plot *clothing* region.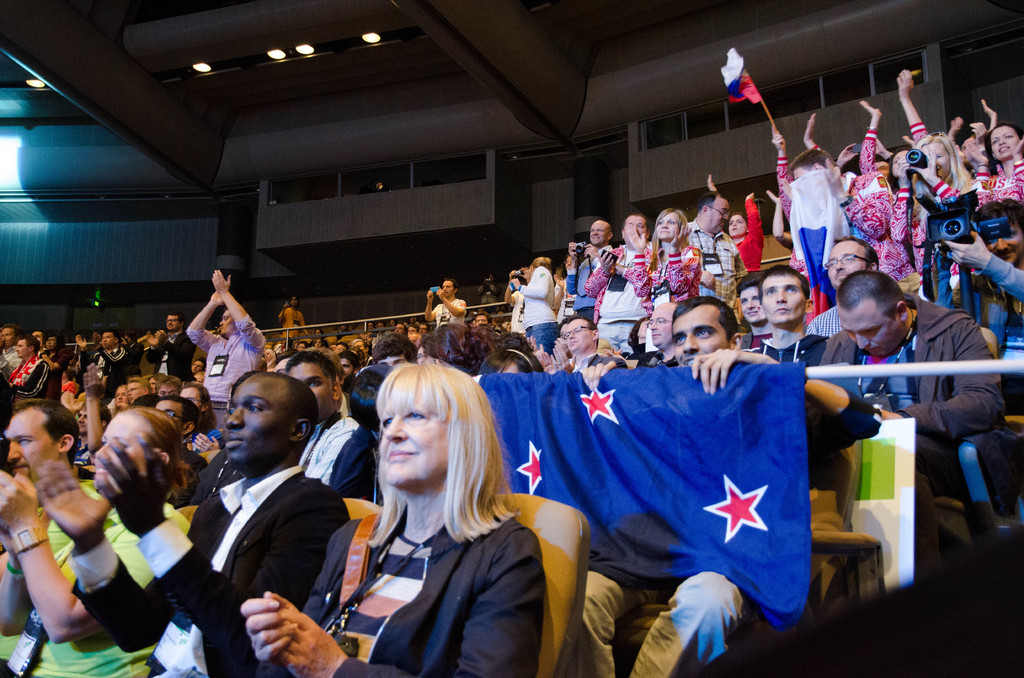
Plotted at (x1=435, y1=299, x2=467, y2=329).
